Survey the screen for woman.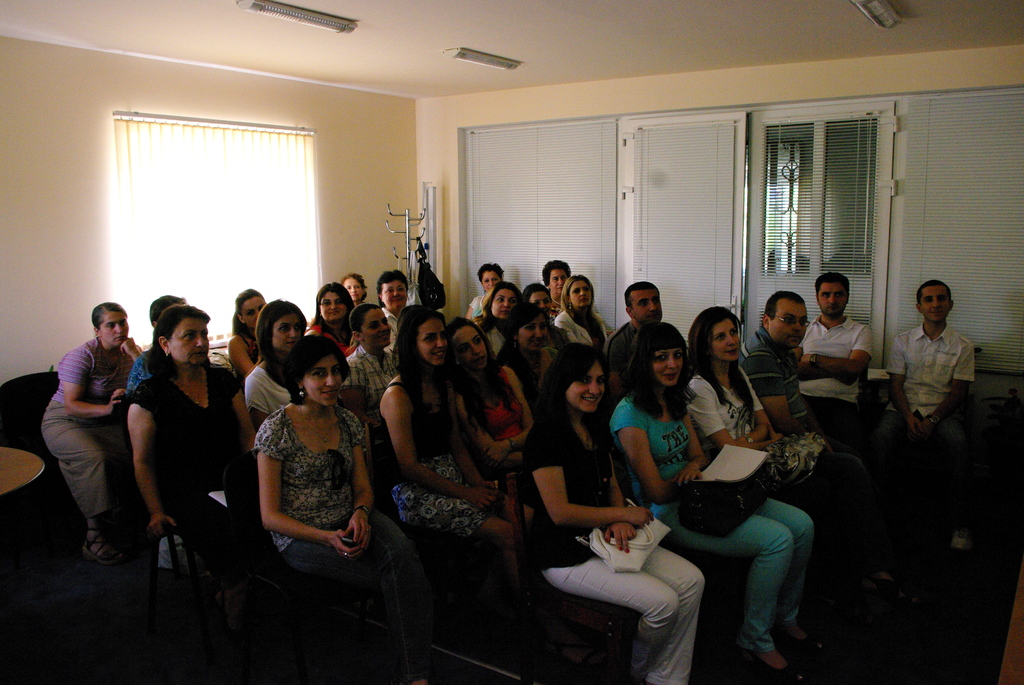
Survey found: left=474, top=281, right=521, bottom=359.
